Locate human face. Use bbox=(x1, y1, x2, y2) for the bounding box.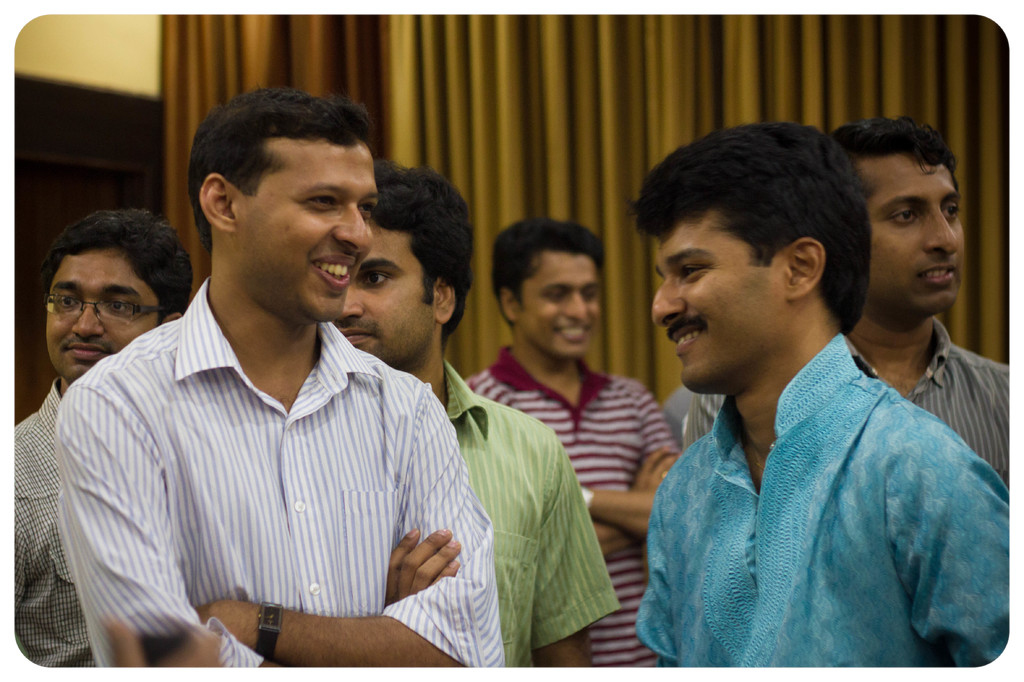
bbox=(244, 143, 380, 325).
